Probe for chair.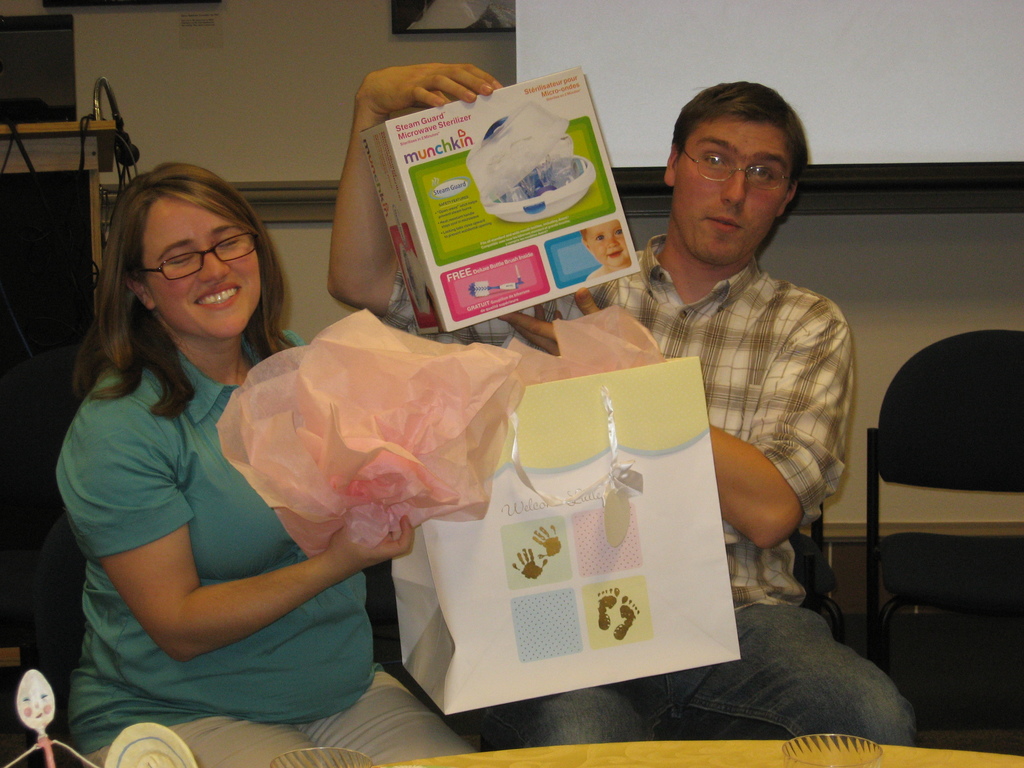
Probe result: 20 515 90 758.
